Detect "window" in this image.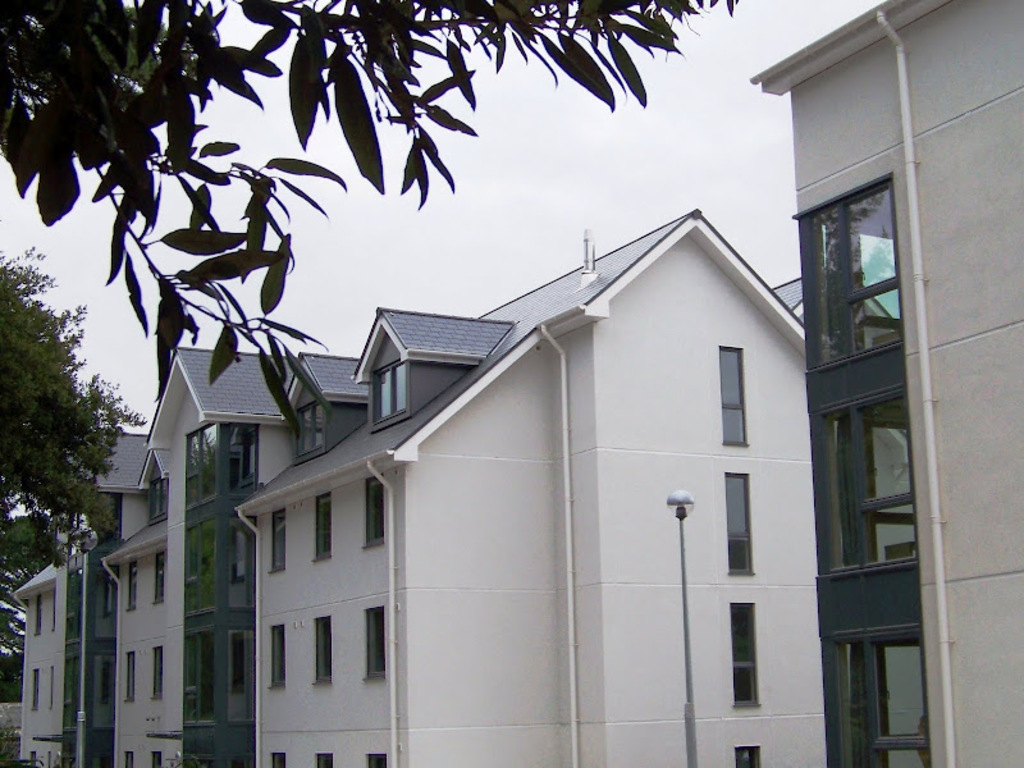
Detection: Rect(365, 479, 393, 557).
